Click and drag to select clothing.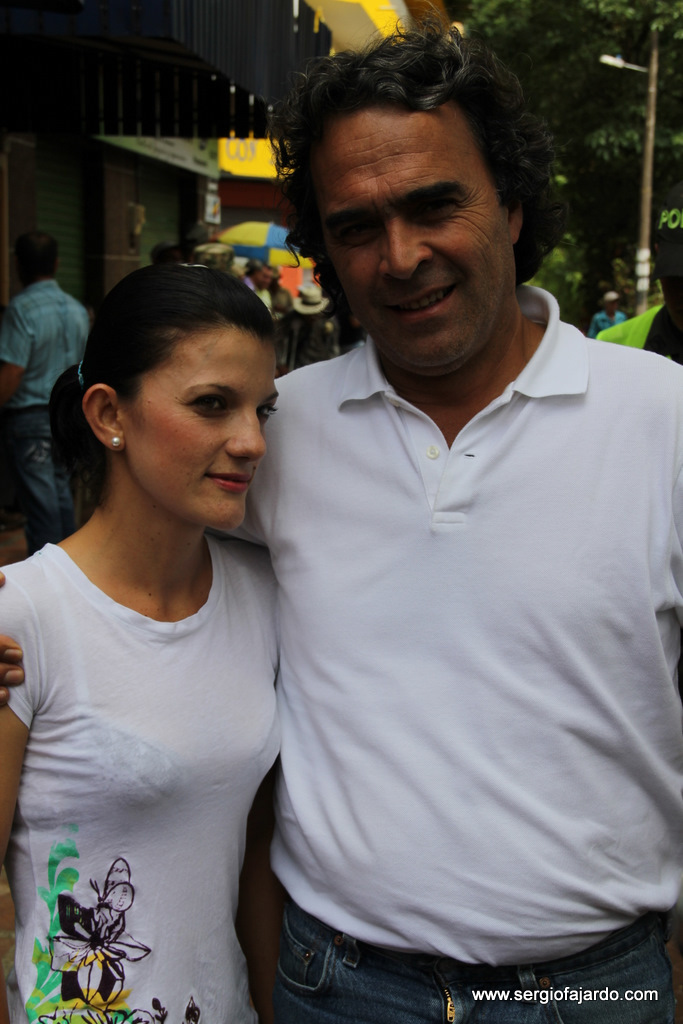
Selection: crop(13, 448, 305, 998).
